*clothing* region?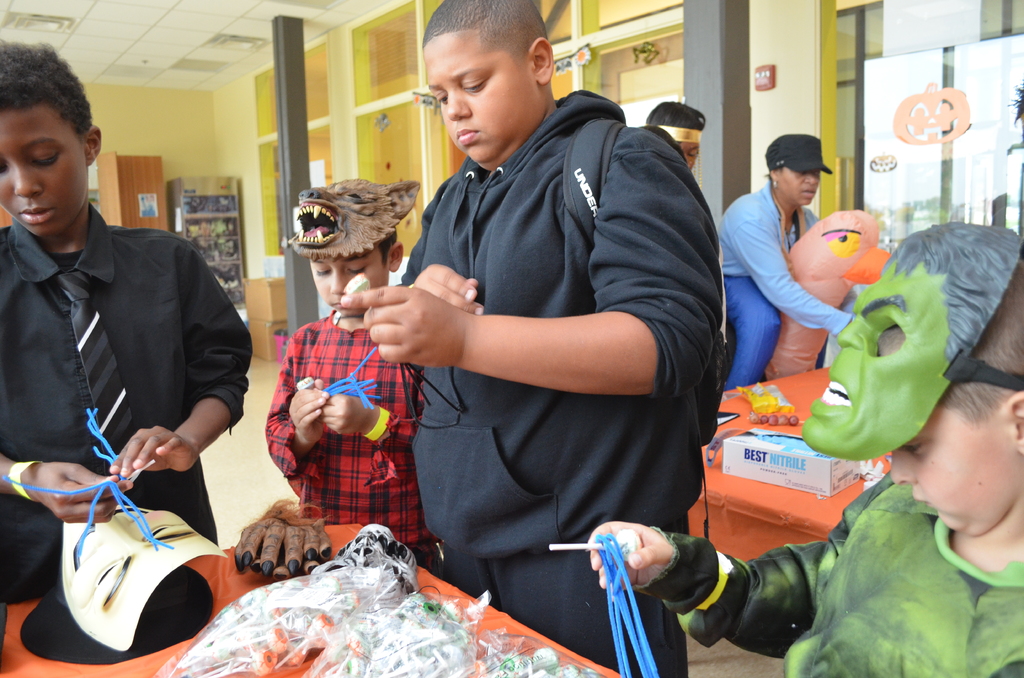
0, 205, 247, 605
